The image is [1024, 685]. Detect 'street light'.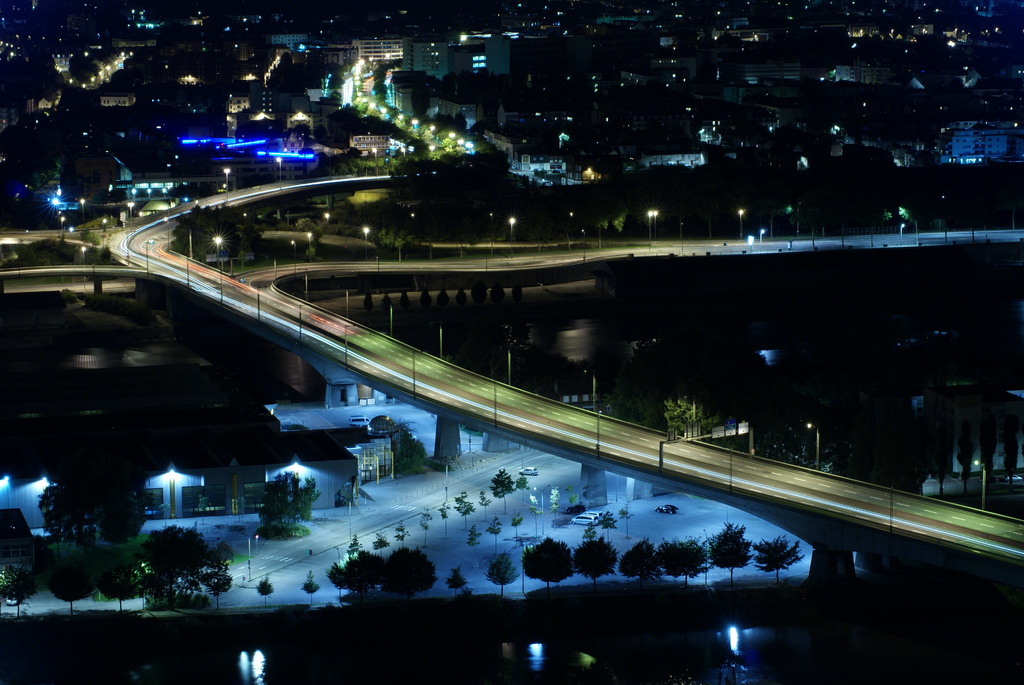
Detection: Rect(129, 198, 138, 230).
